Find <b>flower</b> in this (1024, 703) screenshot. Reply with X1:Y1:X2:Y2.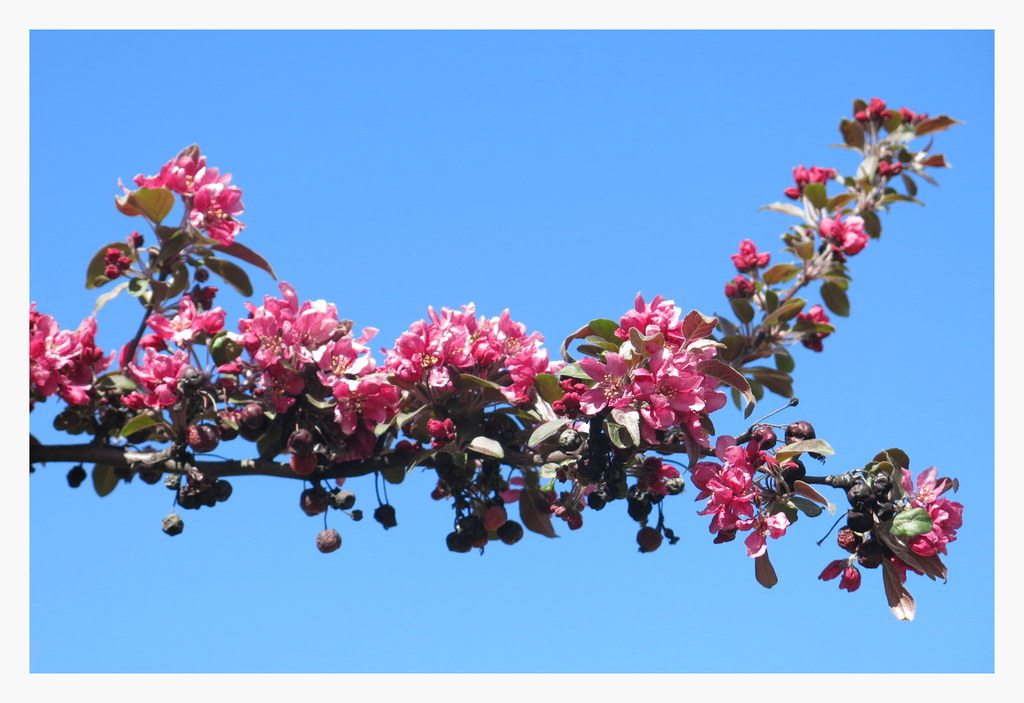
787:159:840:192.
